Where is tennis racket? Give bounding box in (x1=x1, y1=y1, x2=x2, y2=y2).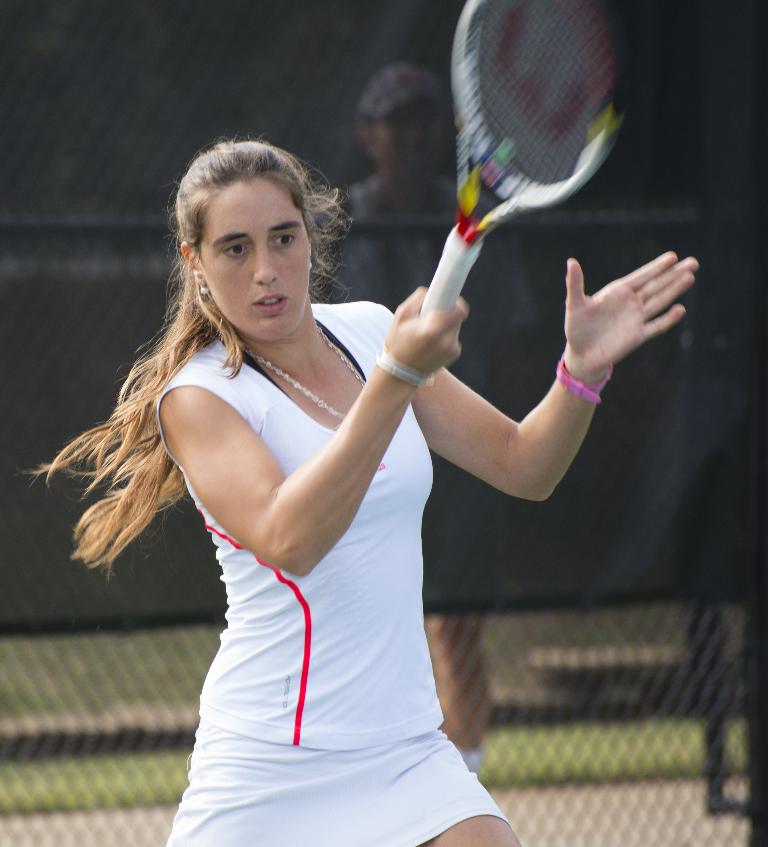
(x1=415, y1=0, x2=621, y2=316).
